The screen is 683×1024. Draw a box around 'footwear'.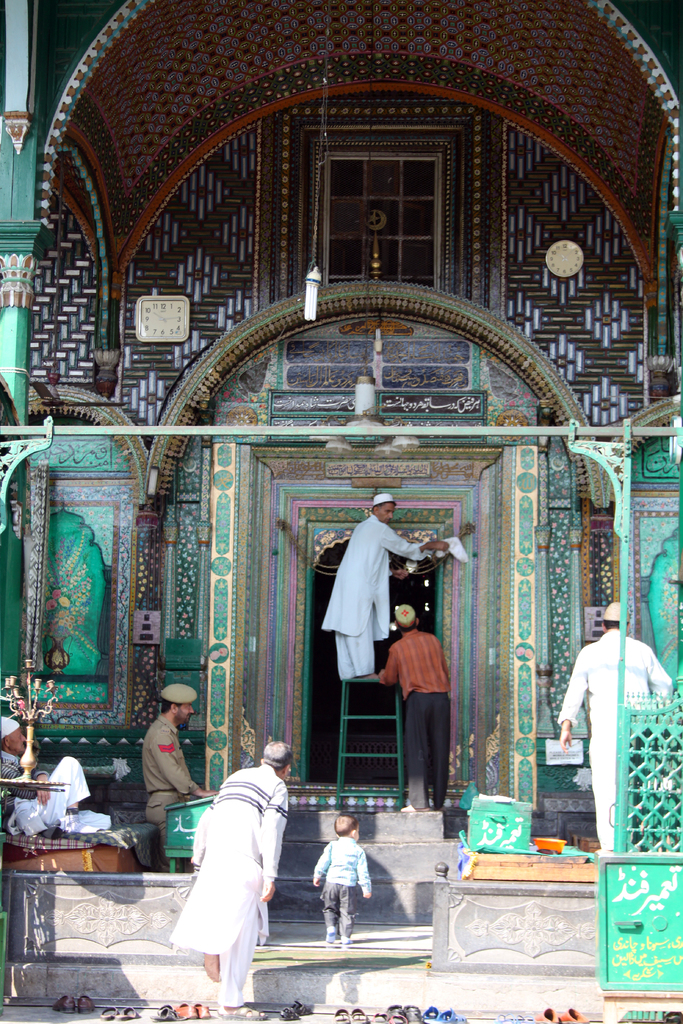
<region>290, 1000, 311, 1016</region>.
